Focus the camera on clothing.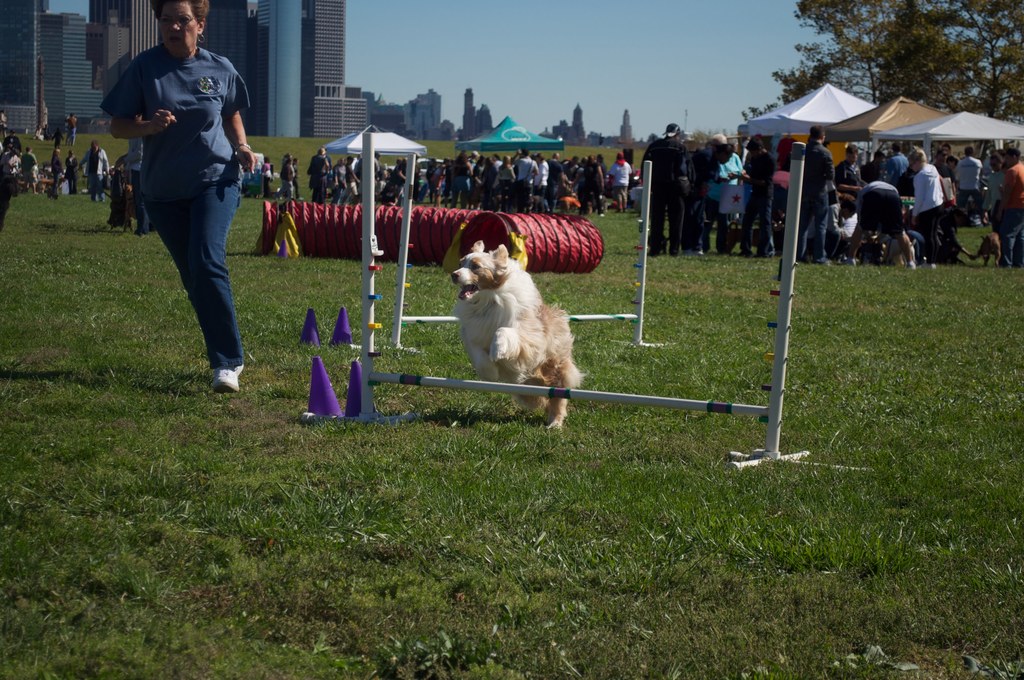
Focus region: <box>118,6,253,369</box>.
